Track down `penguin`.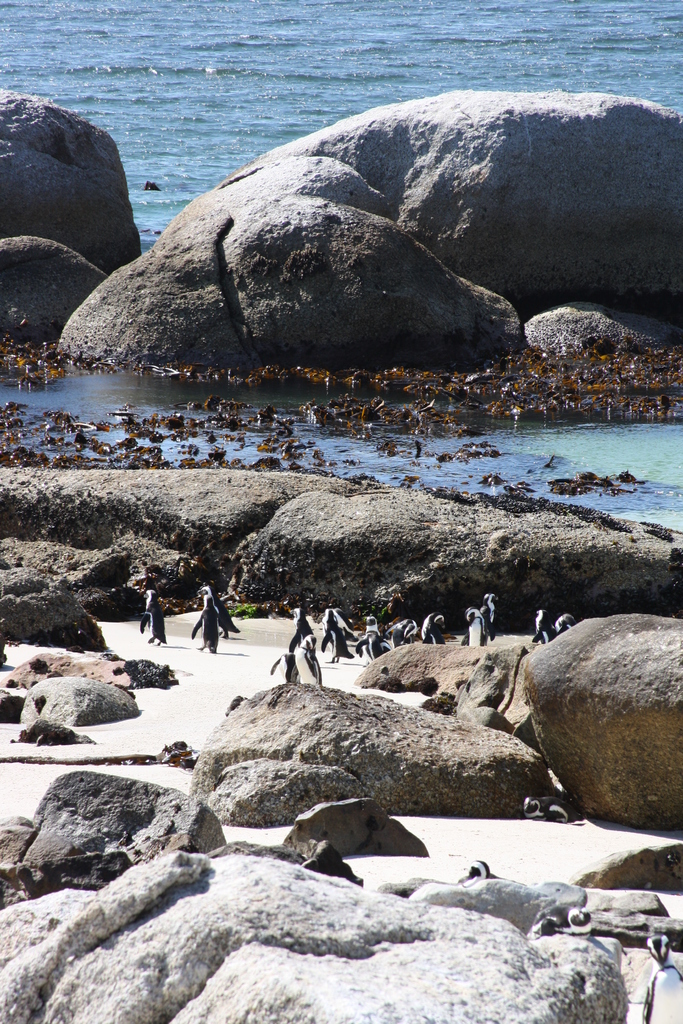
Tracked to box(140, 580, 168, 646).
